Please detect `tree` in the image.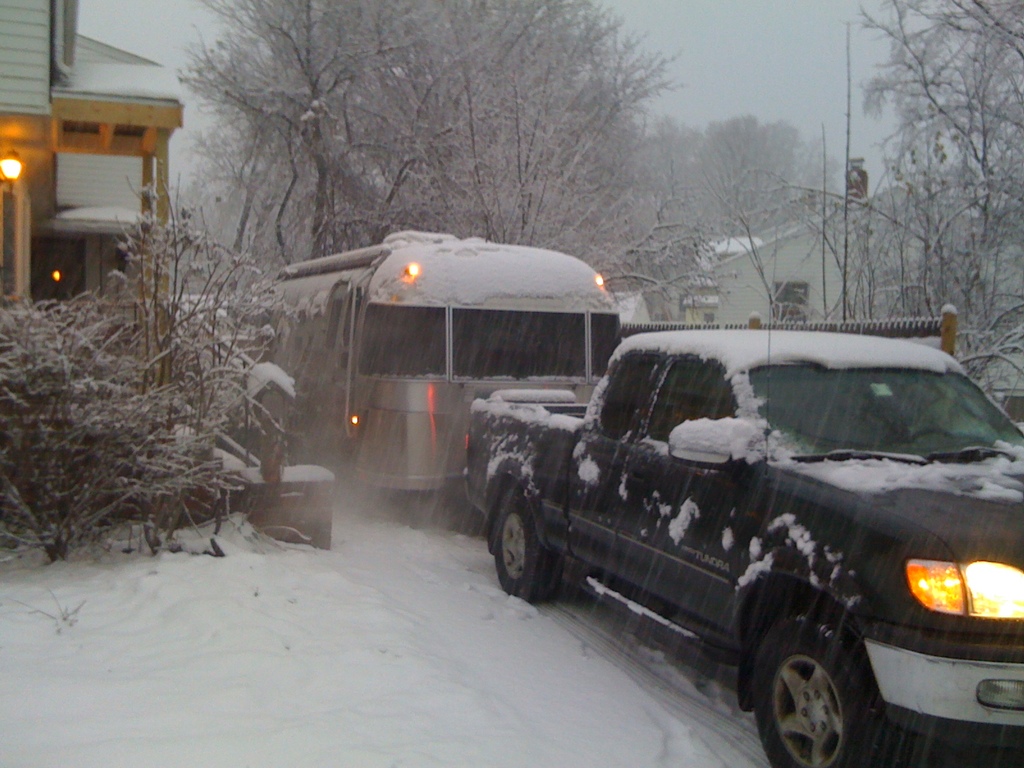
region(178, 0, 738, 303).
